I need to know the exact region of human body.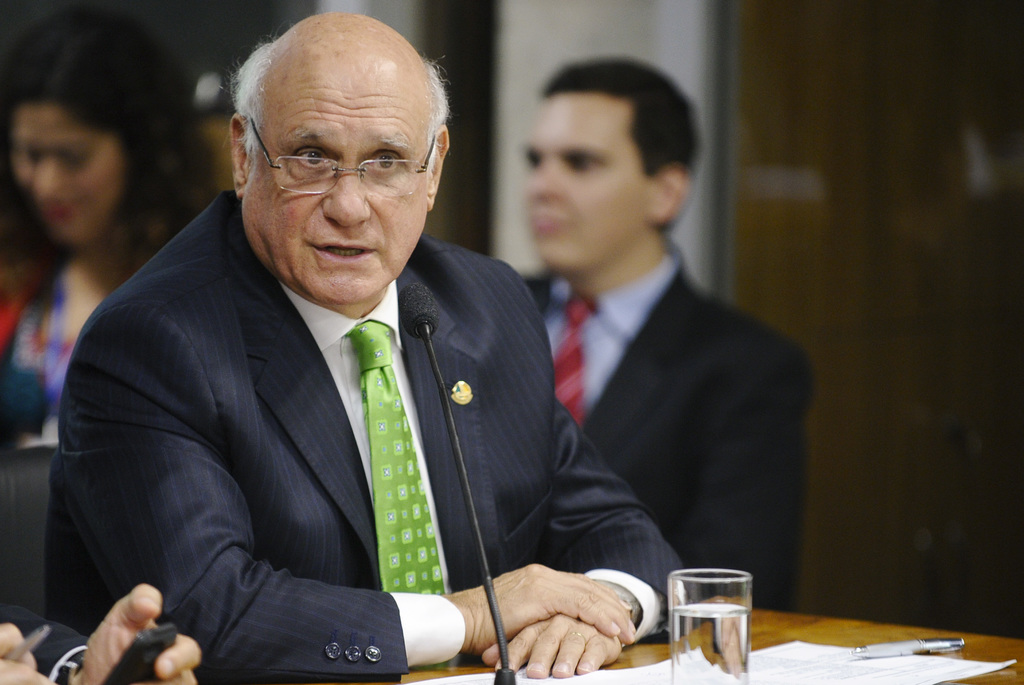
Region: crop(0, 245, 157, 446).
